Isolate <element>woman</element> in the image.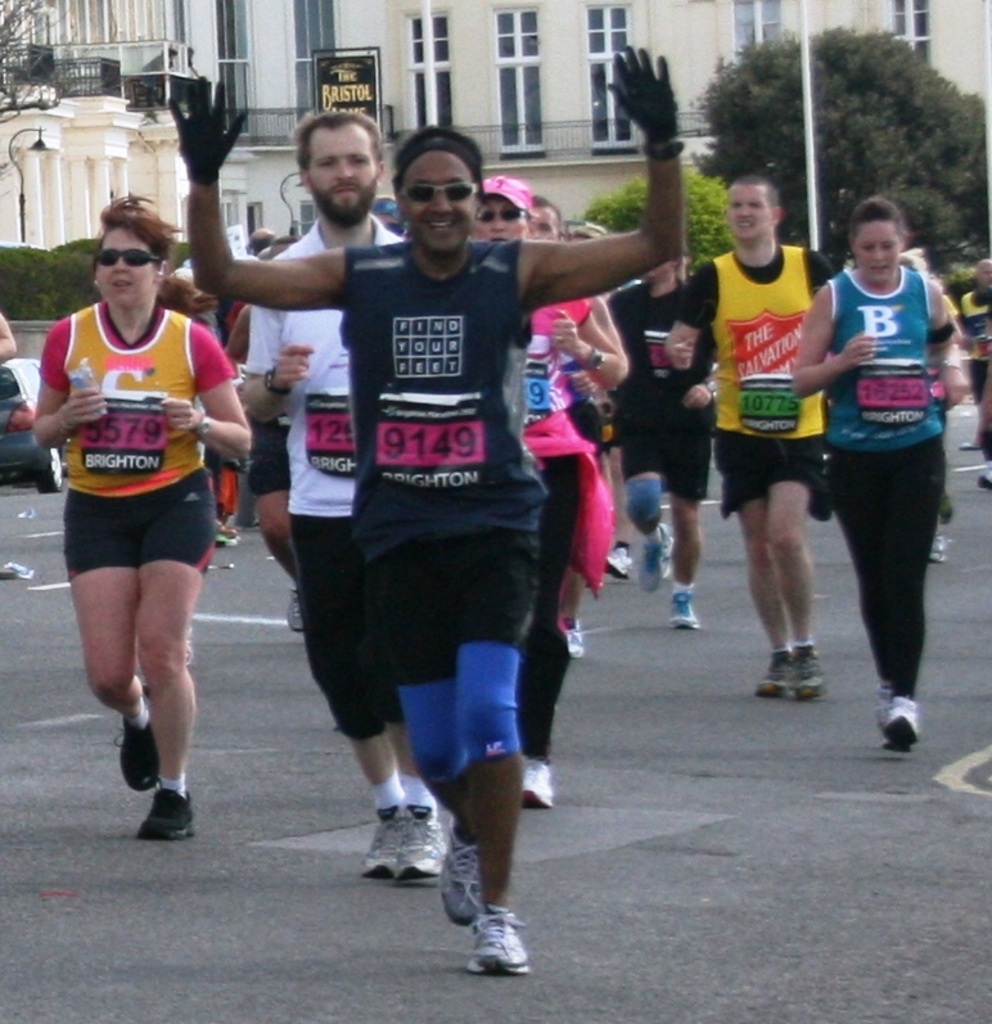
Isolated region: <box>564,222,669,599</box>.
